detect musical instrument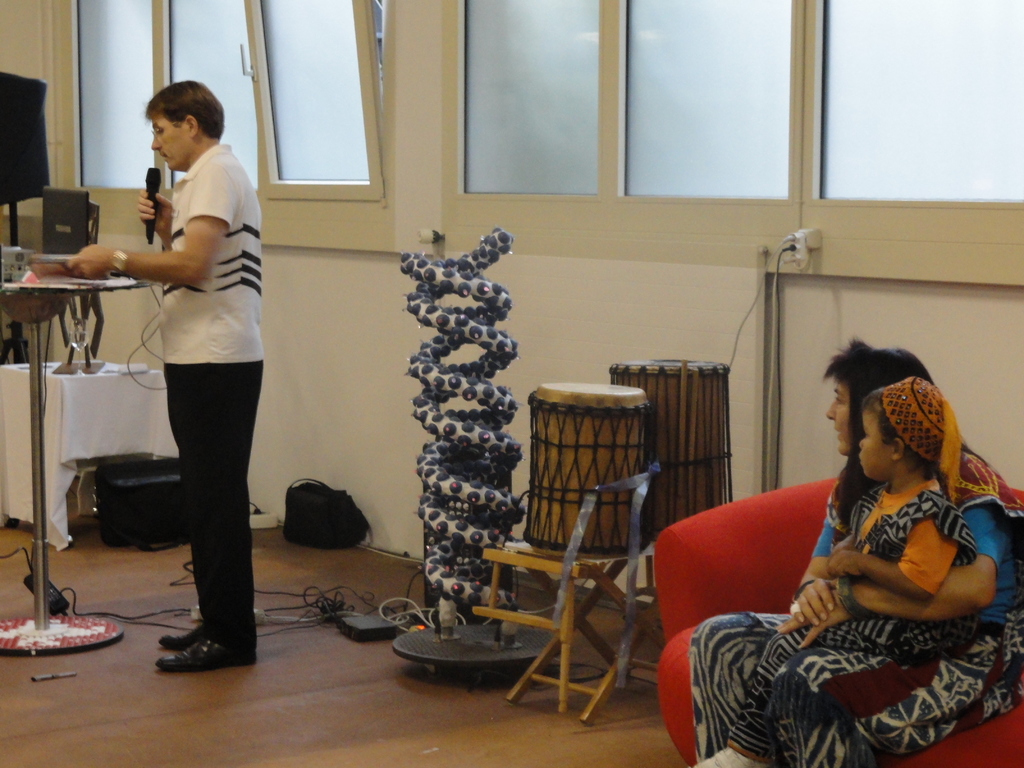
box=[606, 356, 732, 561]
